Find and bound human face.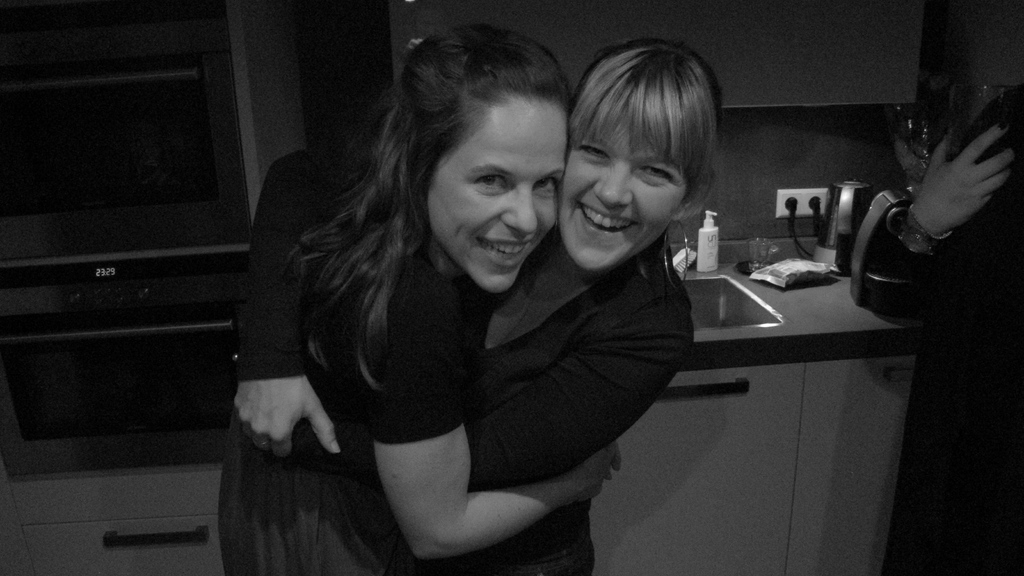
Bound: Rect(429, 101, 570, 297).
